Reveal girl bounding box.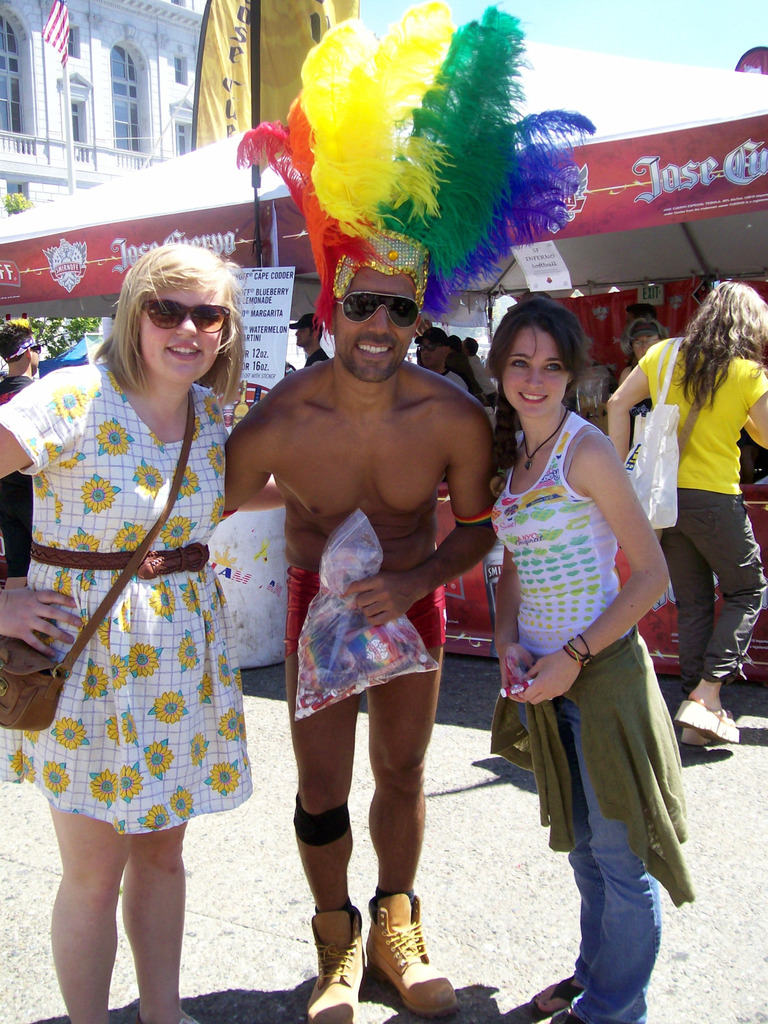
Revealed: <box>0,242,254,1023</box>.
